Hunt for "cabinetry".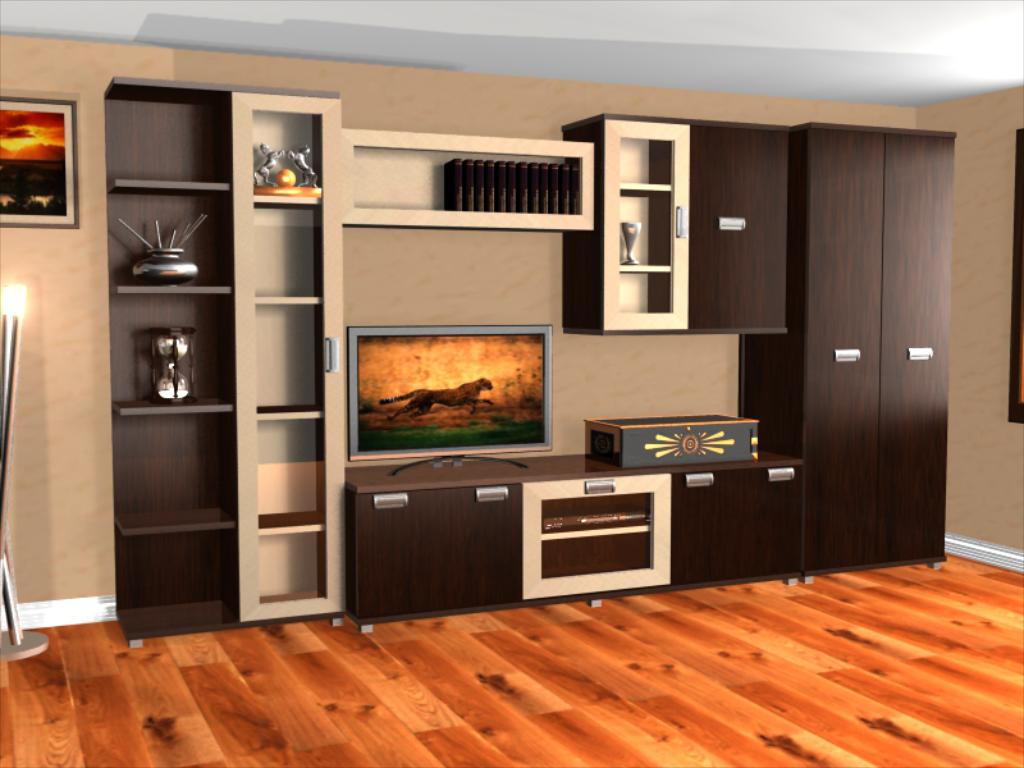
Hunted down at (340,123,598,227).
